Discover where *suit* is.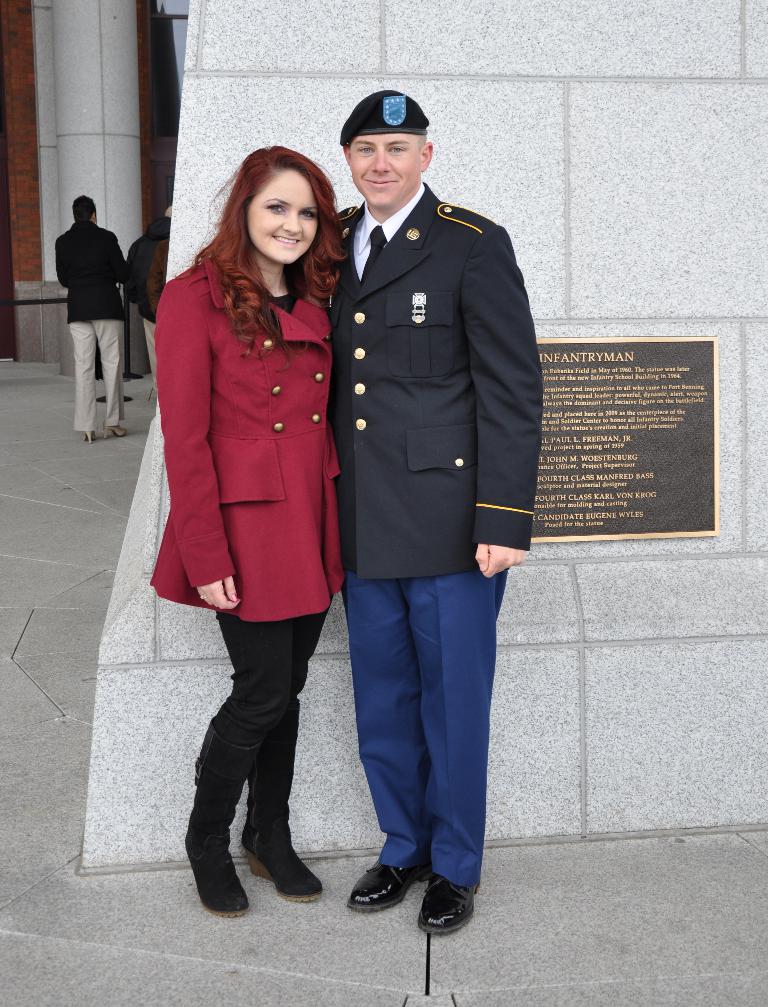
Discovered at region(324, 183, 541, 577).
